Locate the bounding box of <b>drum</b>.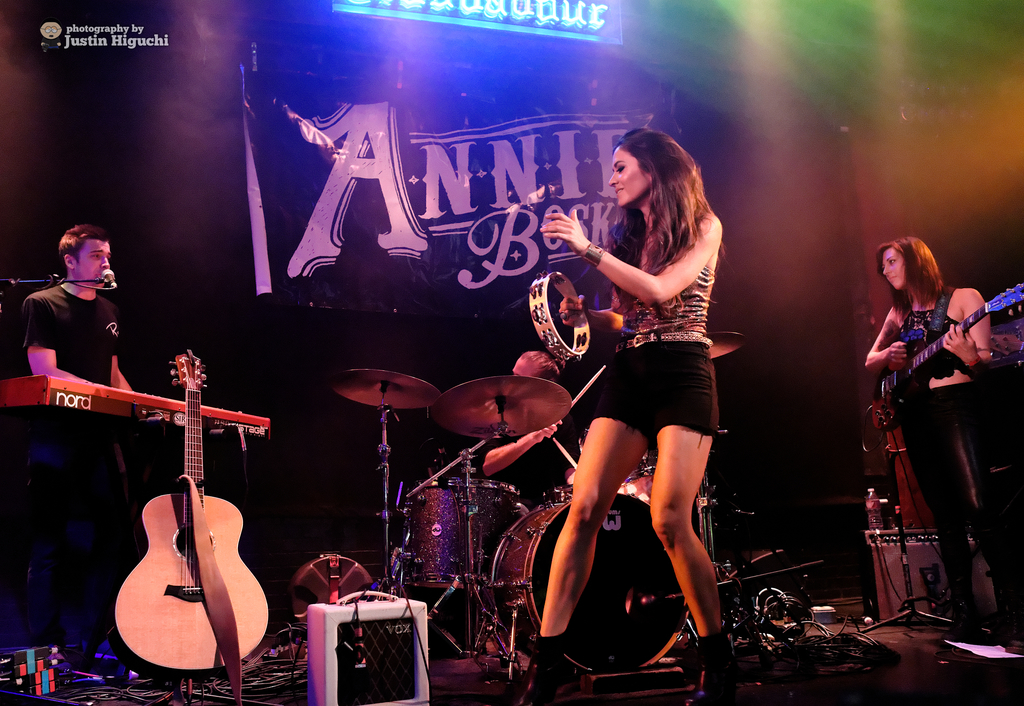
Bounding box: {"x1": 403, "y1": 481, "x2": 520, "y2": 590}.
